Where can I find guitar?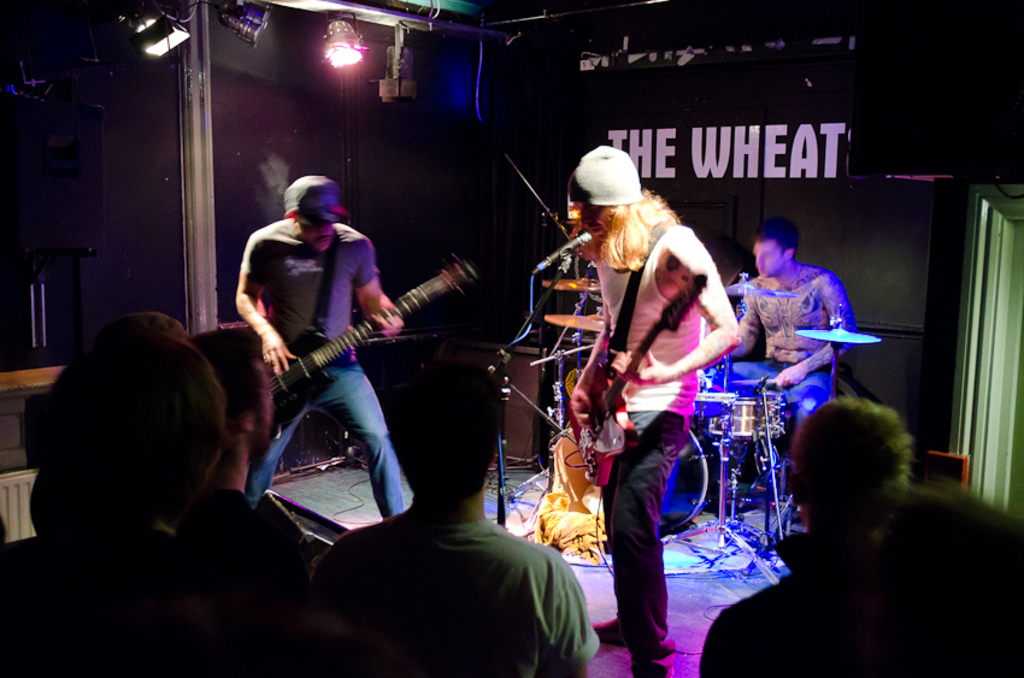
You can find it at Rect(571, 259, 713, 488).
